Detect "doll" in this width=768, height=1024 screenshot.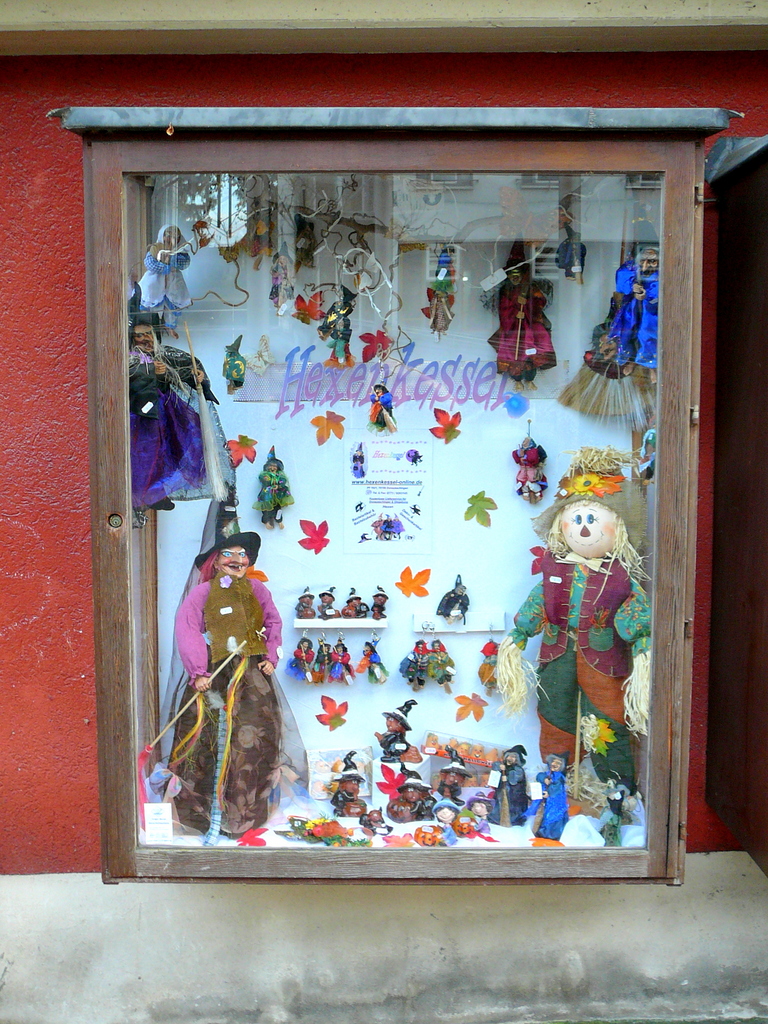
Detection: 425, 641, 456, 687.
